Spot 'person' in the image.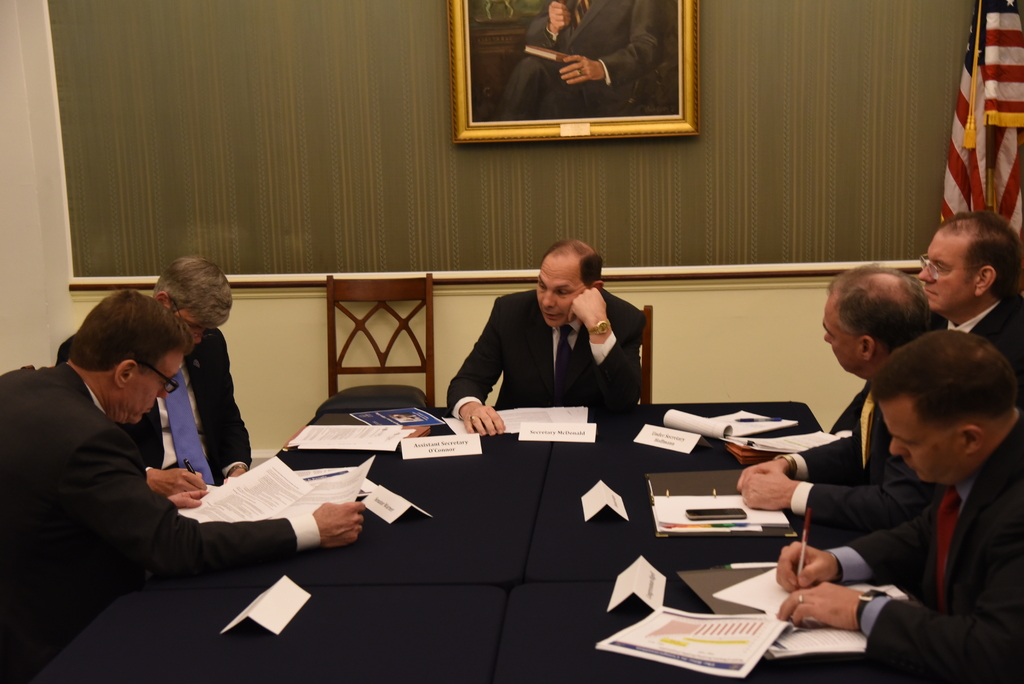
'person' found at box=[493, 0, 666, 116].
